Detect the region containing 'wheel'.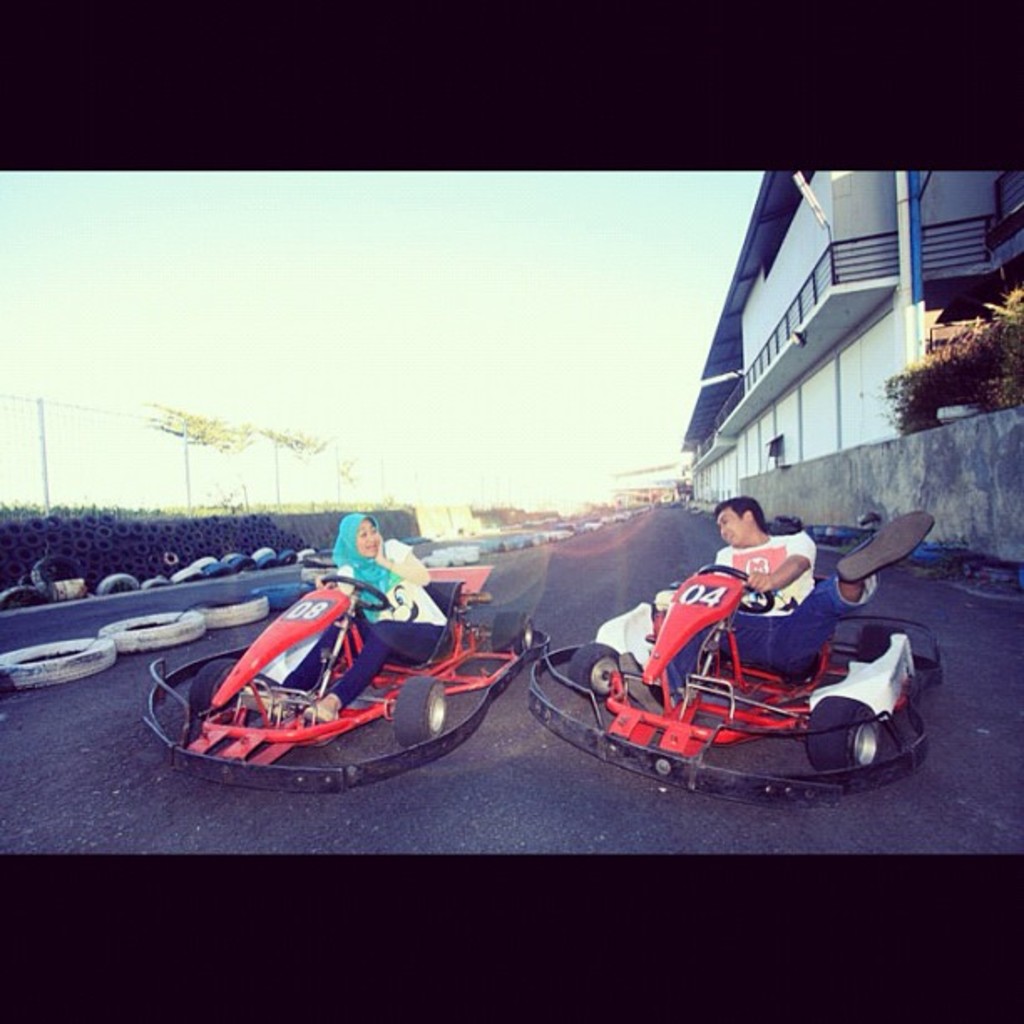
{"x1": 192, "y1": 557, "x2": 219, "y2": 569}.
